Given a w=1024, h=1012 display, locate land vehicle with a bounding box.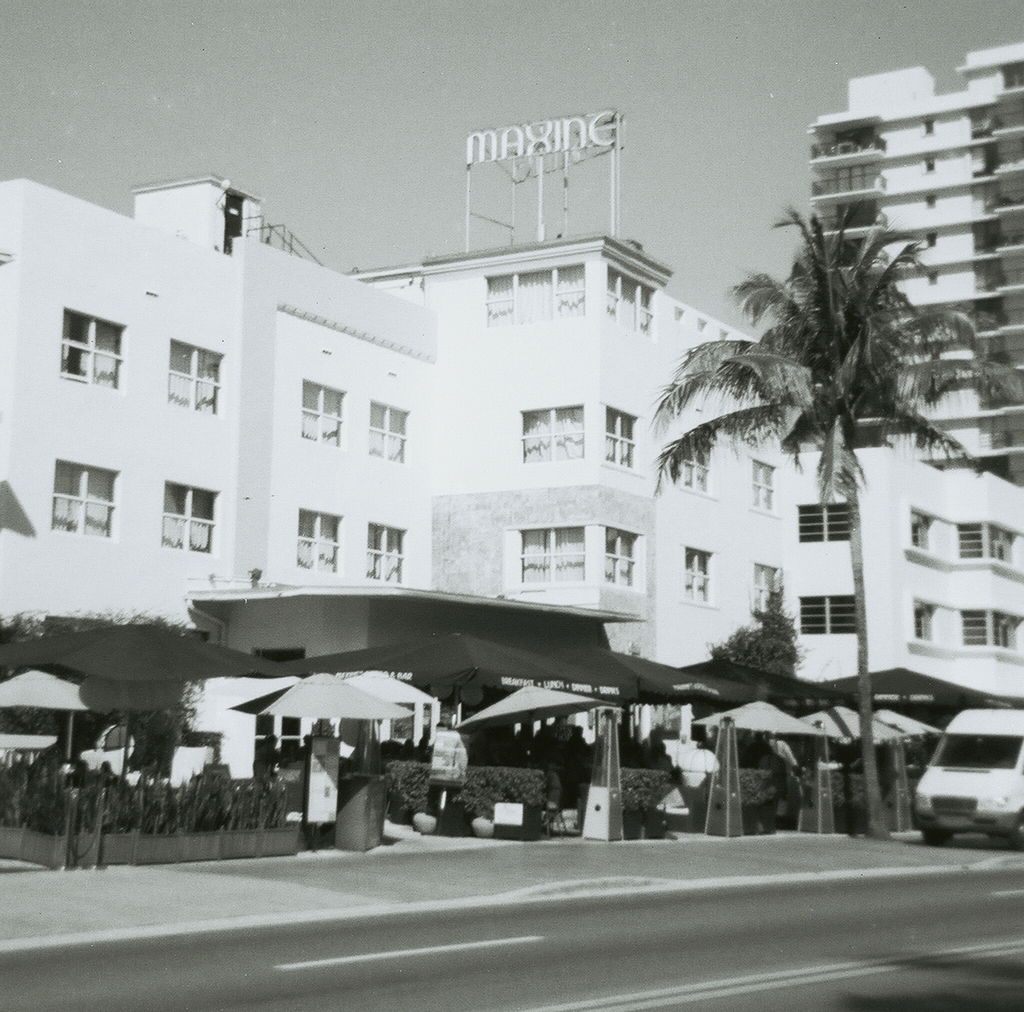
Located: locate(898, 716, 1023, 853).
